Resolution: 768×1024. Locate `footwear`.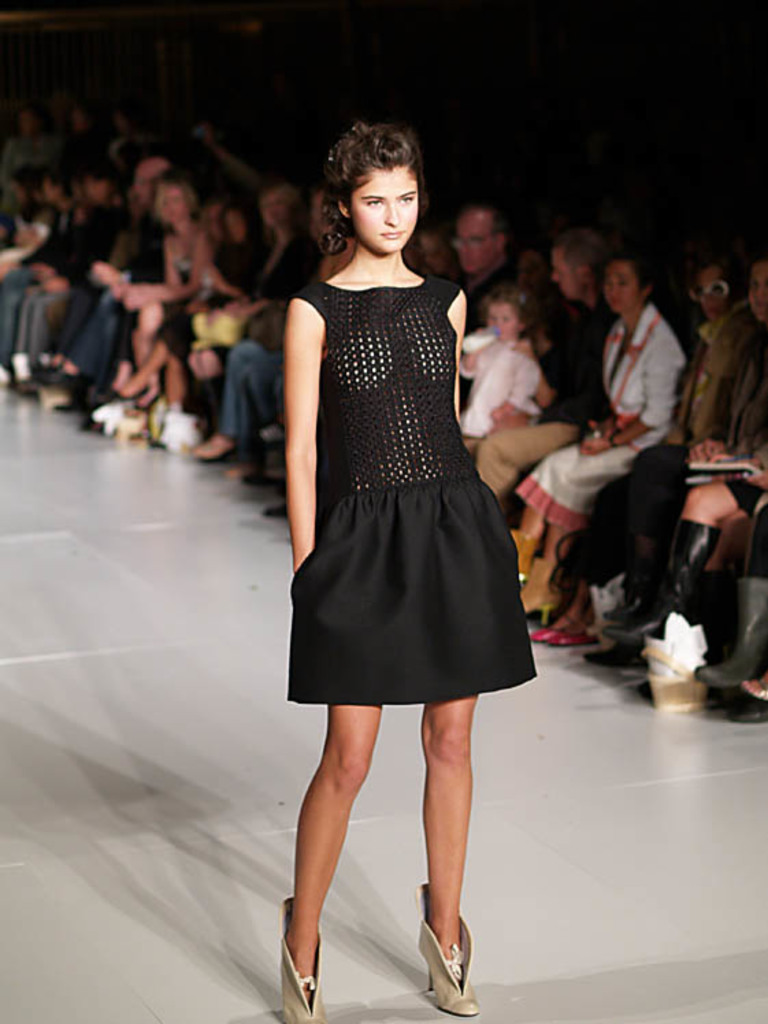
<region>279, 891, 323, 1023</region>.
